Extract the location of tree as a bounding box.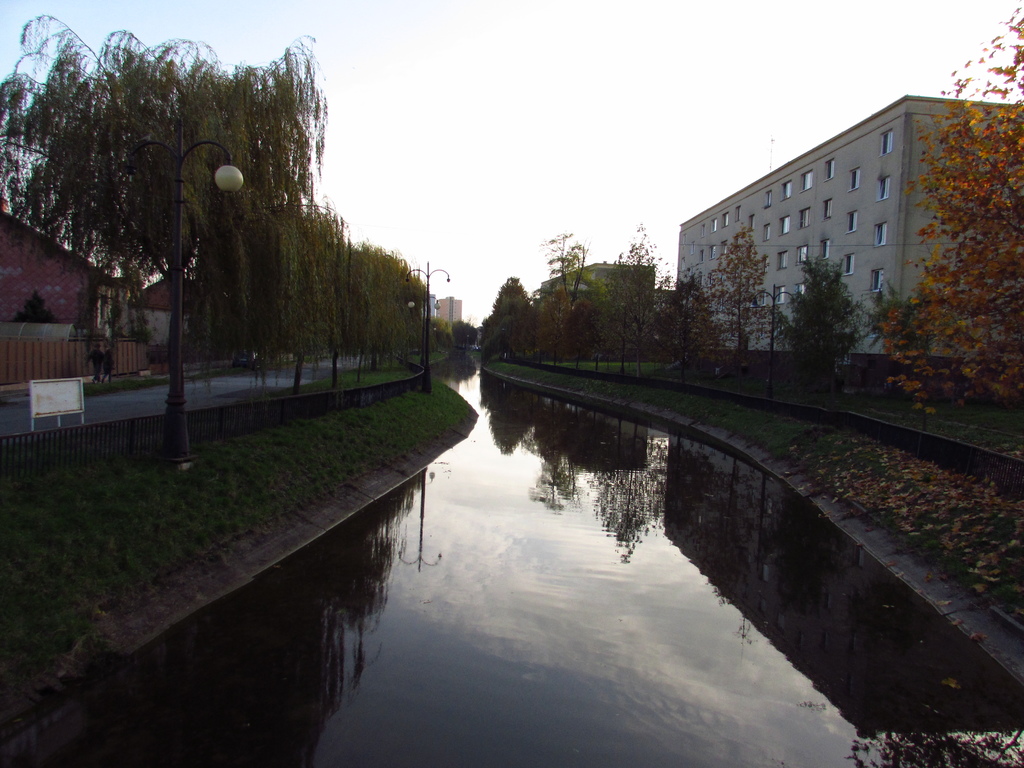
[543,228,584,299].
